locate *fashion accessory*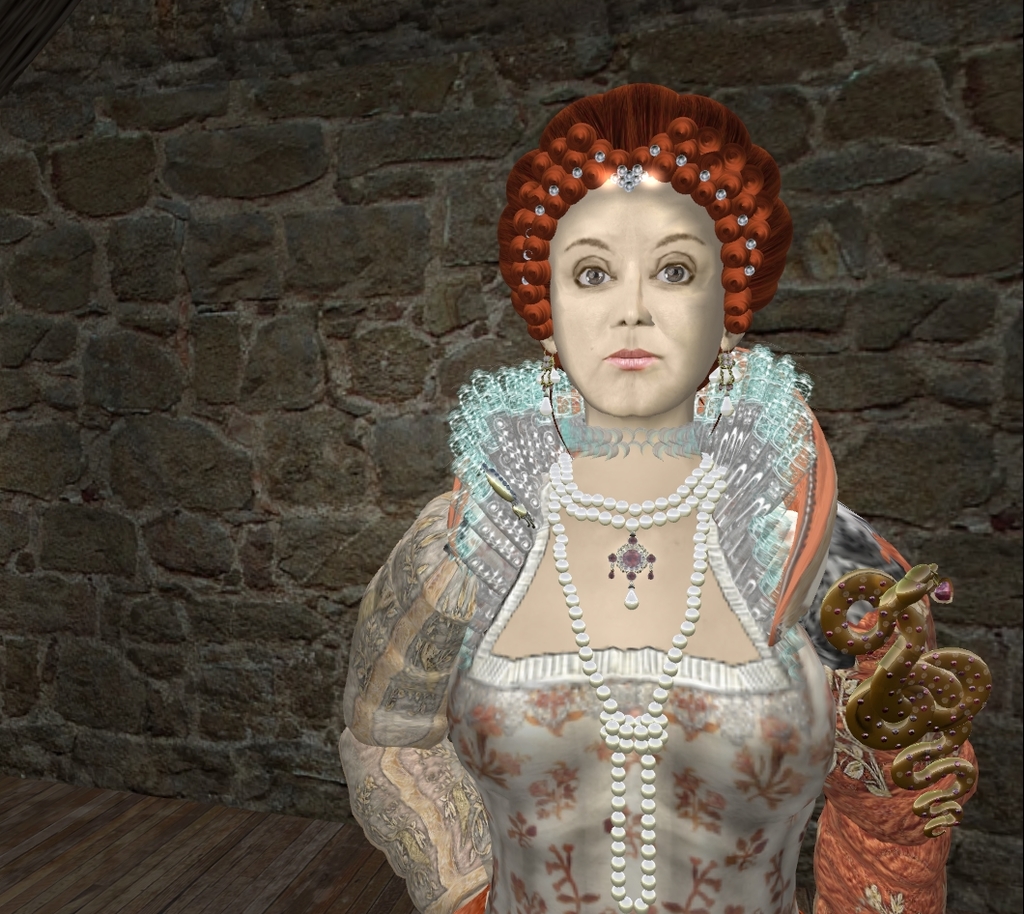
detection(671, 155, 686, 169)
